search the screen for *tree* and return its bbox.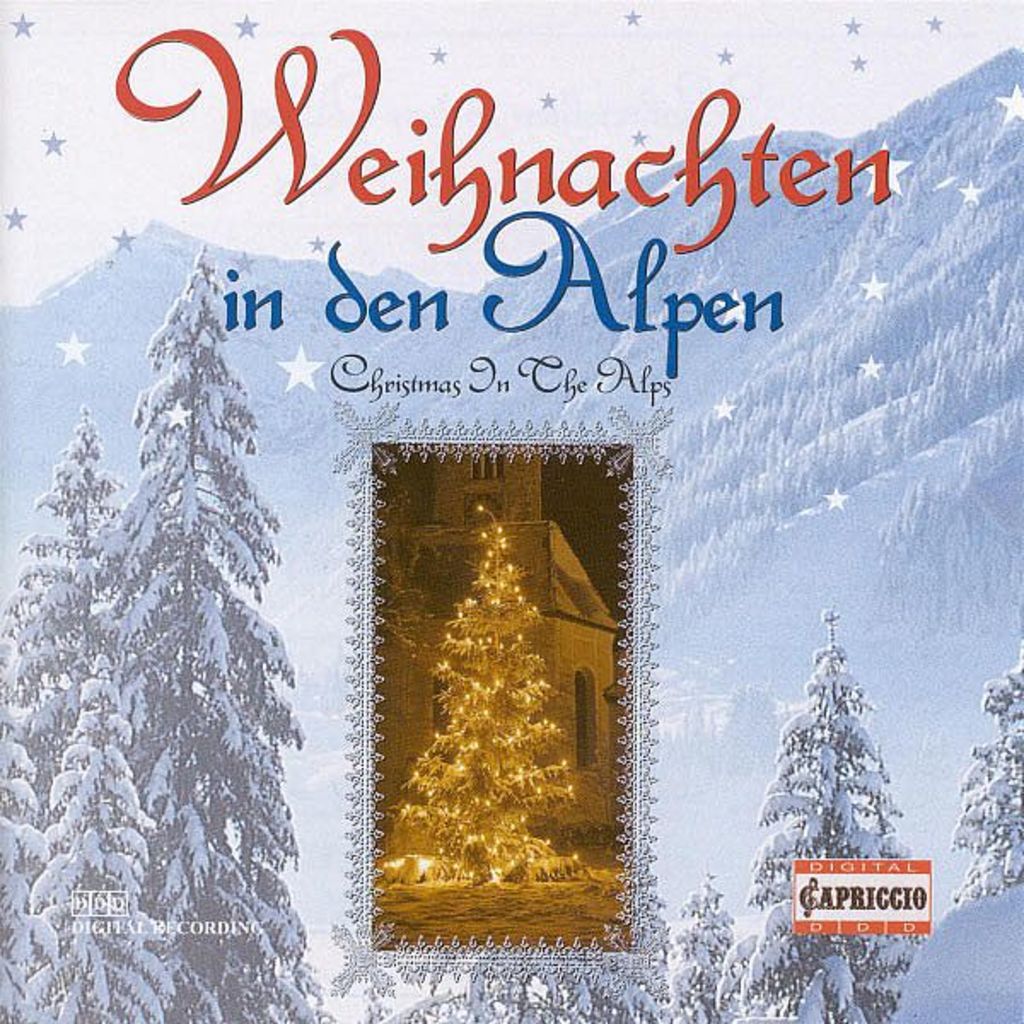
Found: <region>49, 207, 369, 968</region>.
